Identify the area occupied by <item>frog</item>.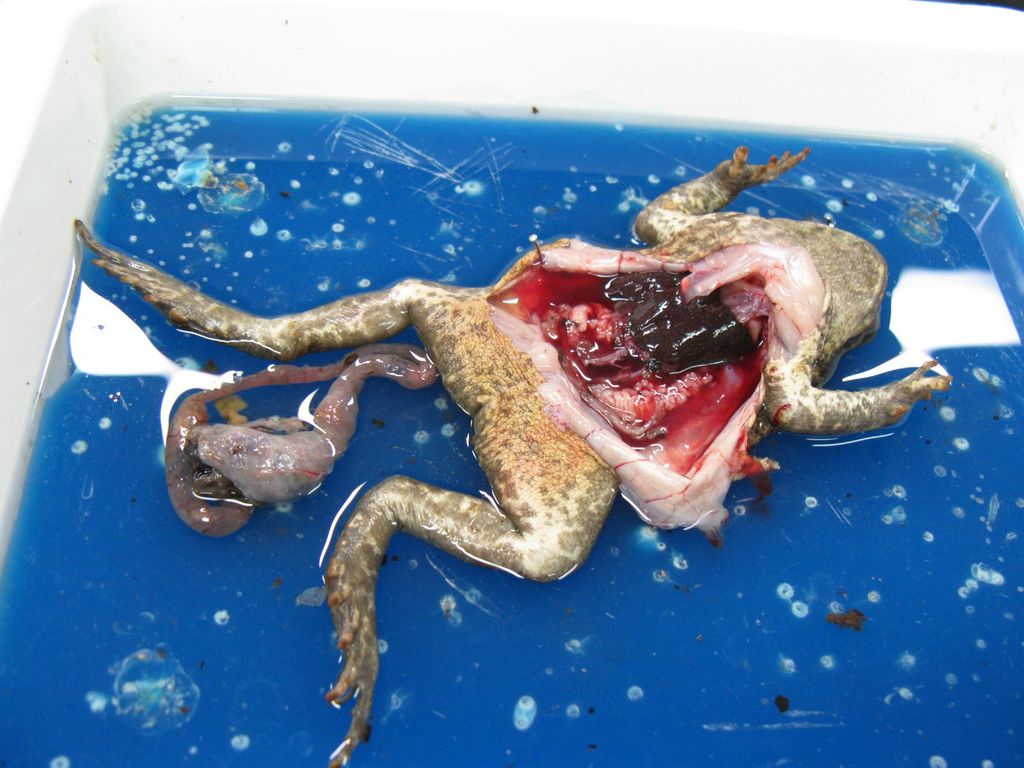
Area: 75,145,949,767.
